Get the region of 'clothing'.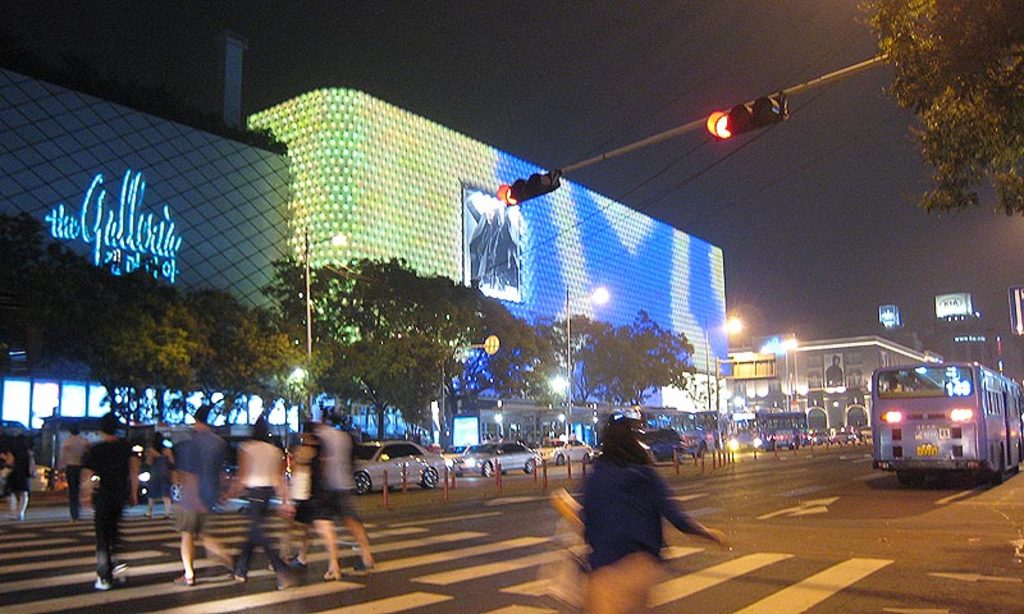
242 435 287 585.
